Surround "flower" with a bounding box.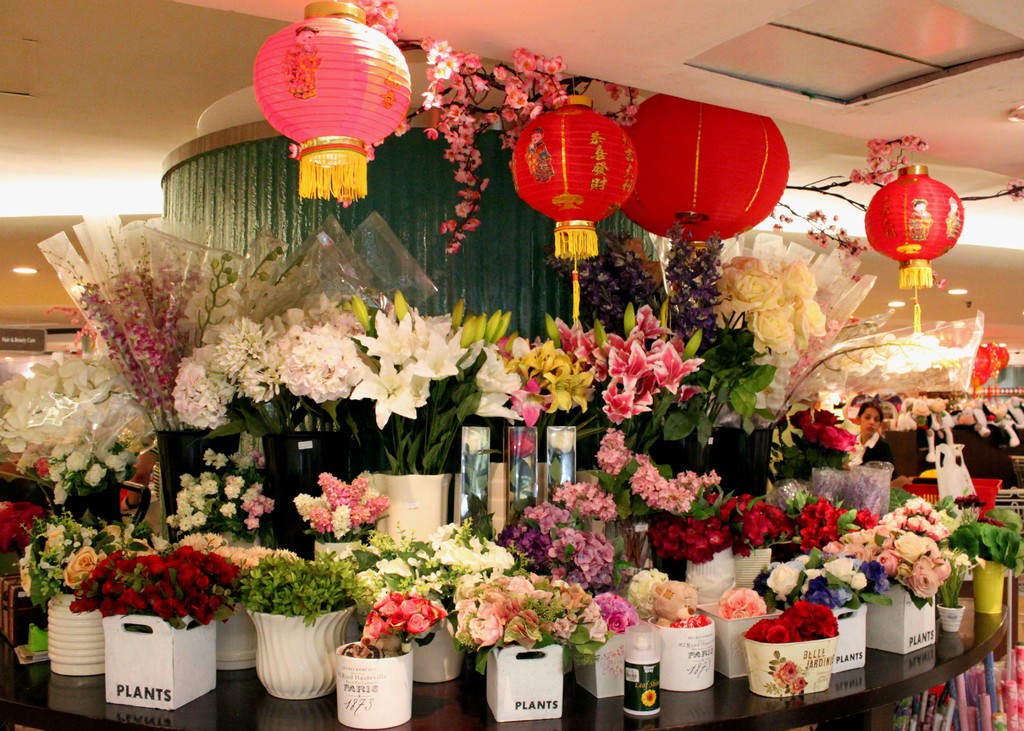
(463,431,485,453).
